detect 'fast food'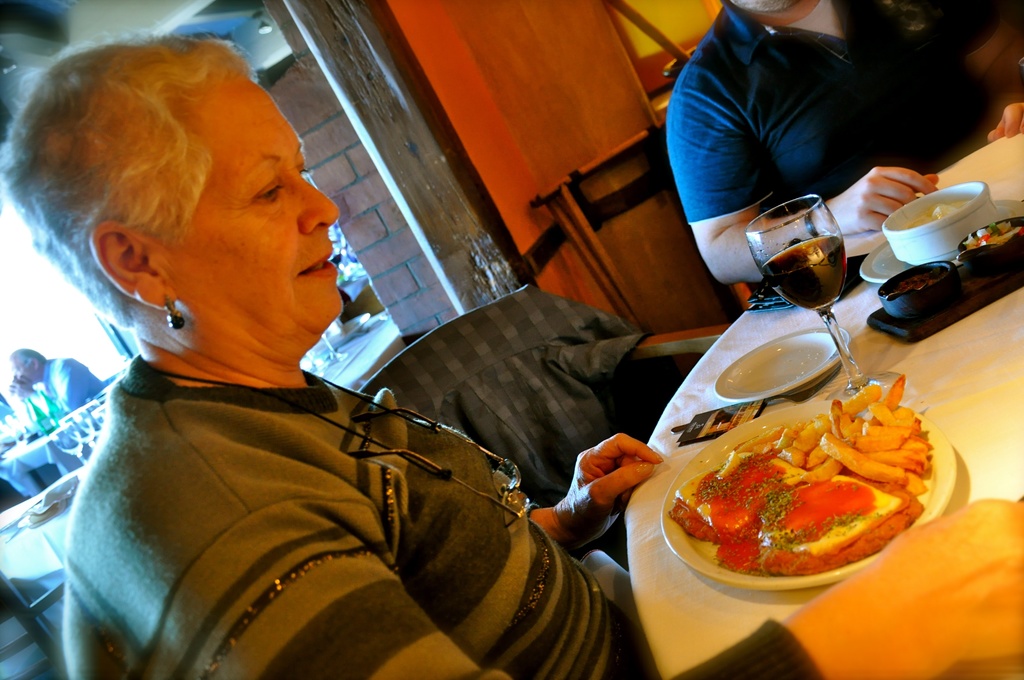
[668, 443, 800, 539]
